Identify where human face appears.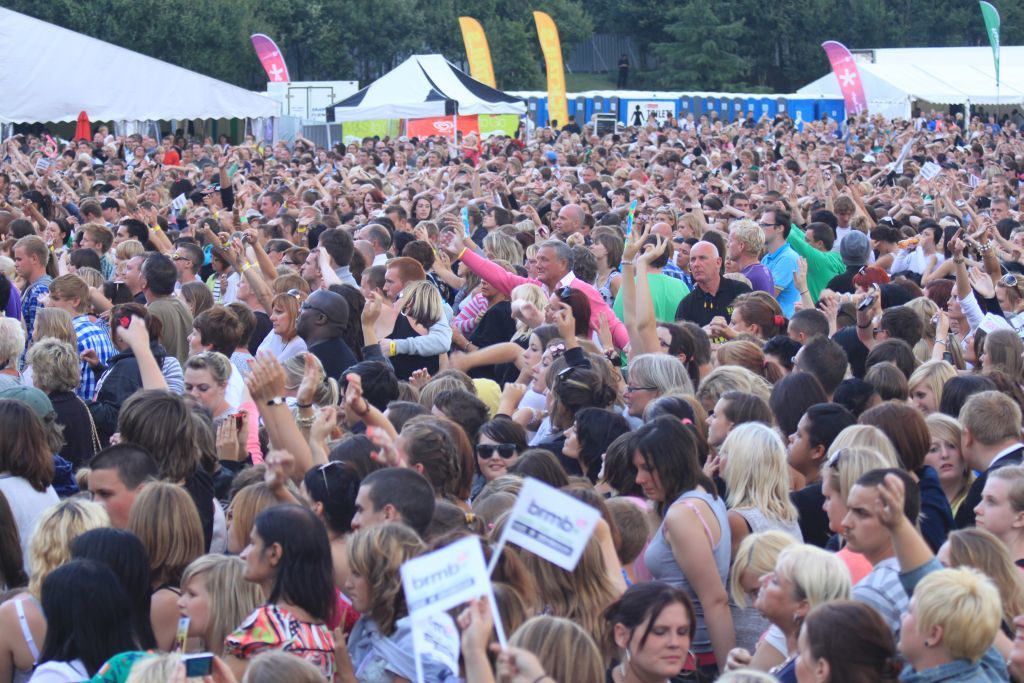
Appears at box=[341, 564, 369, 612].
